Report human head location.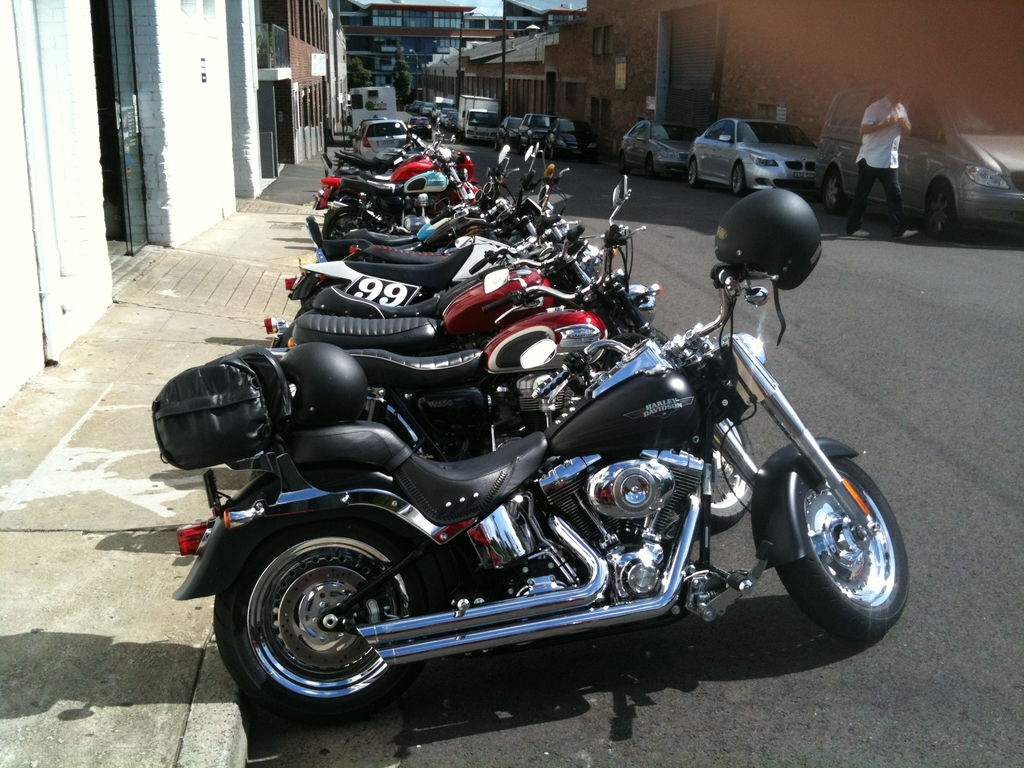
Report: (x1=887, y1=80, x2=904, y2=102).
